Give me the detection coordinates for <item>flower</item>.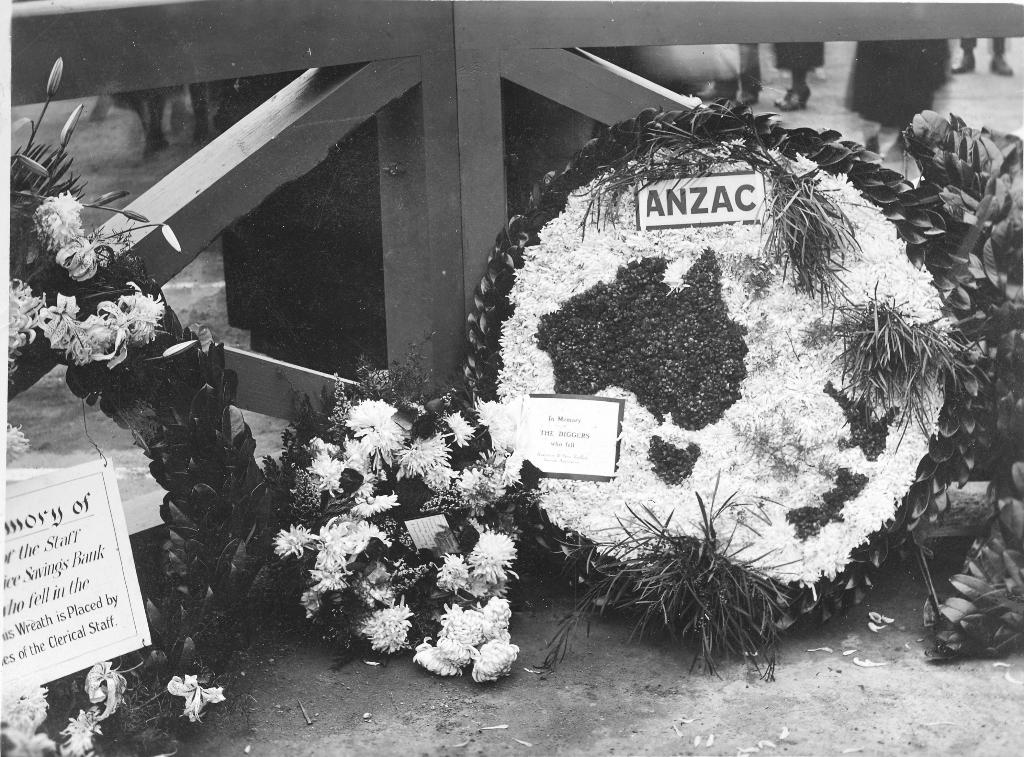
x1=86, y1=659, x2=125, y2=715.
